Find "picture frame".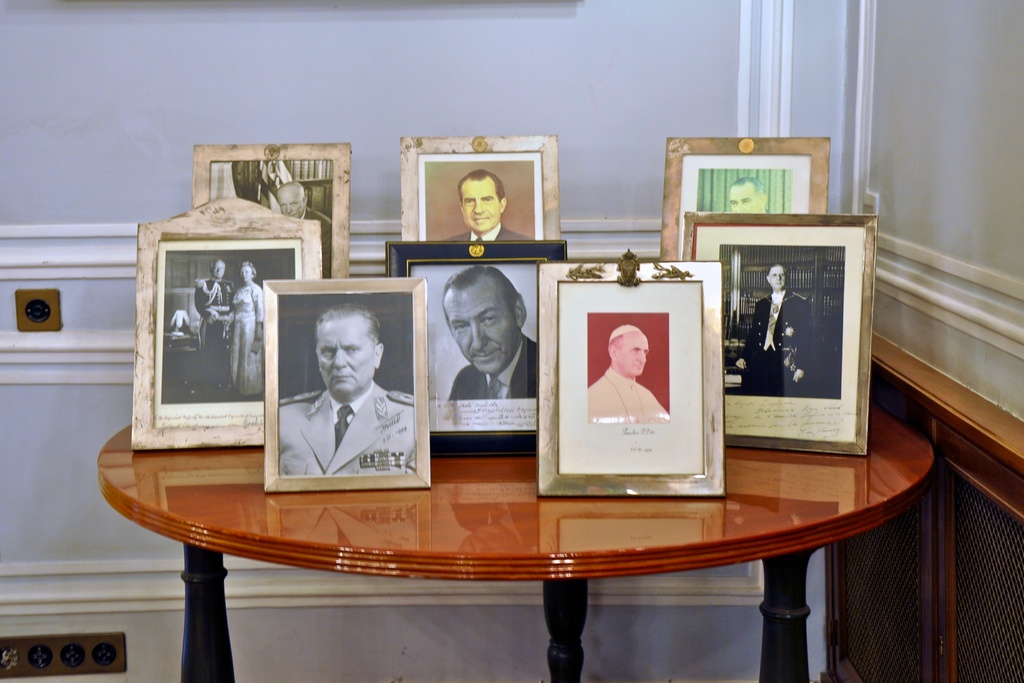
l=659, t=136, r=831, b=262.
